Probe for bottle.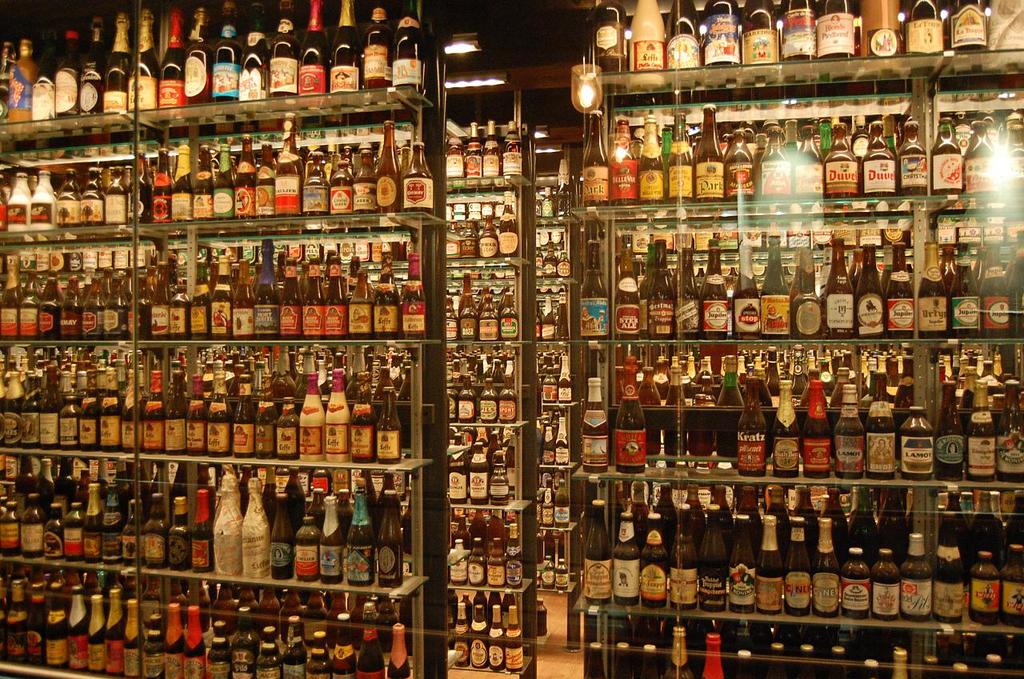
Probe result: left=464, top=379, right=480, bottom=422.
